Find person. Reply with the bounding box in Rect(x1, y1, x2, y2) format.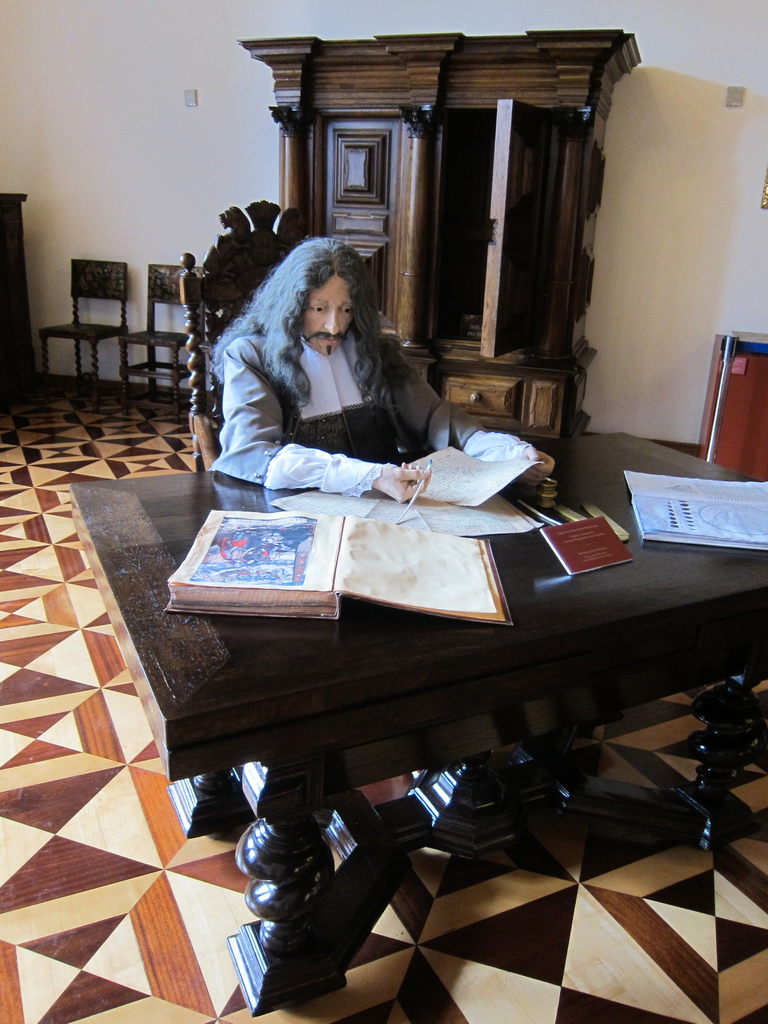
Rect(209, 232, 566, 556).
